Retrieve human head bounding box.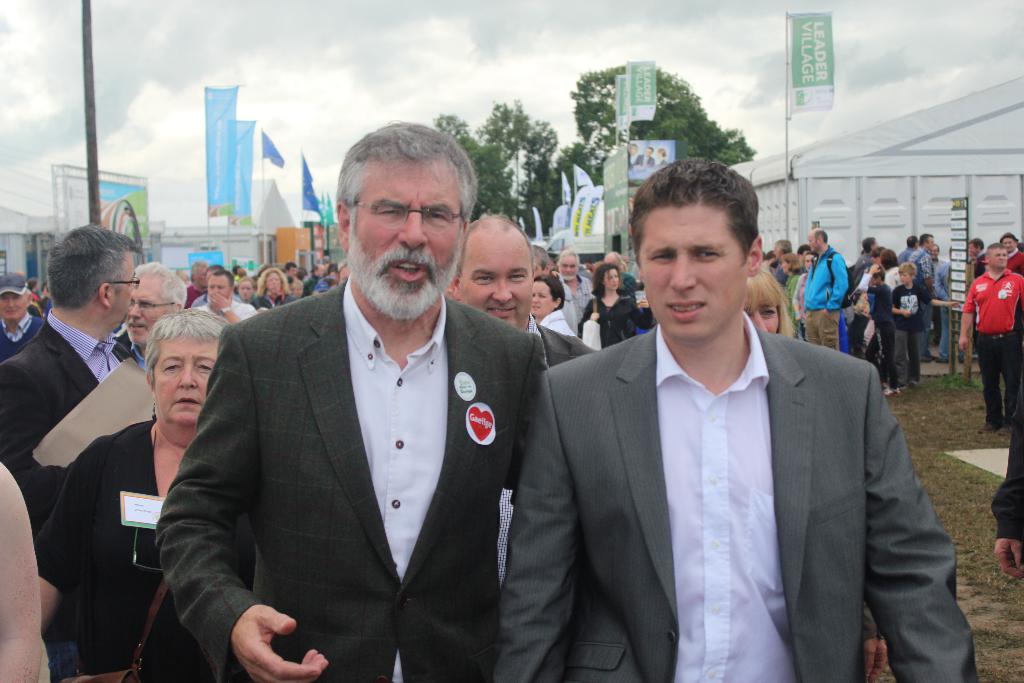
Bounding box: detection(871, 264, 885, 288).
